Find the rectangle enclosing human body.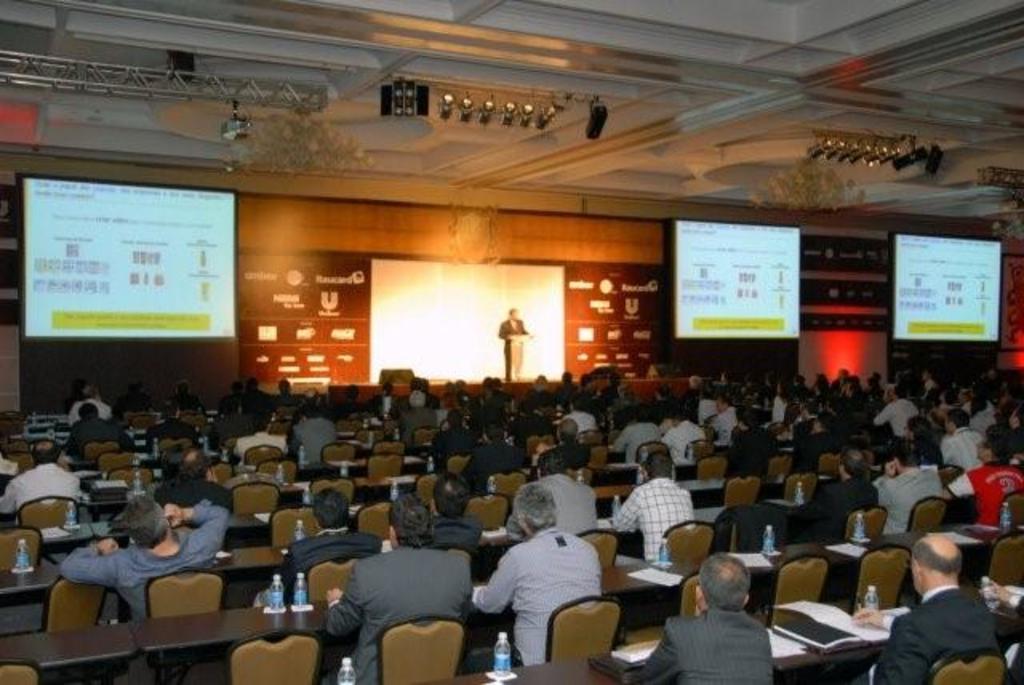
<bbox>395, 378, 435, 410</bbox>.
